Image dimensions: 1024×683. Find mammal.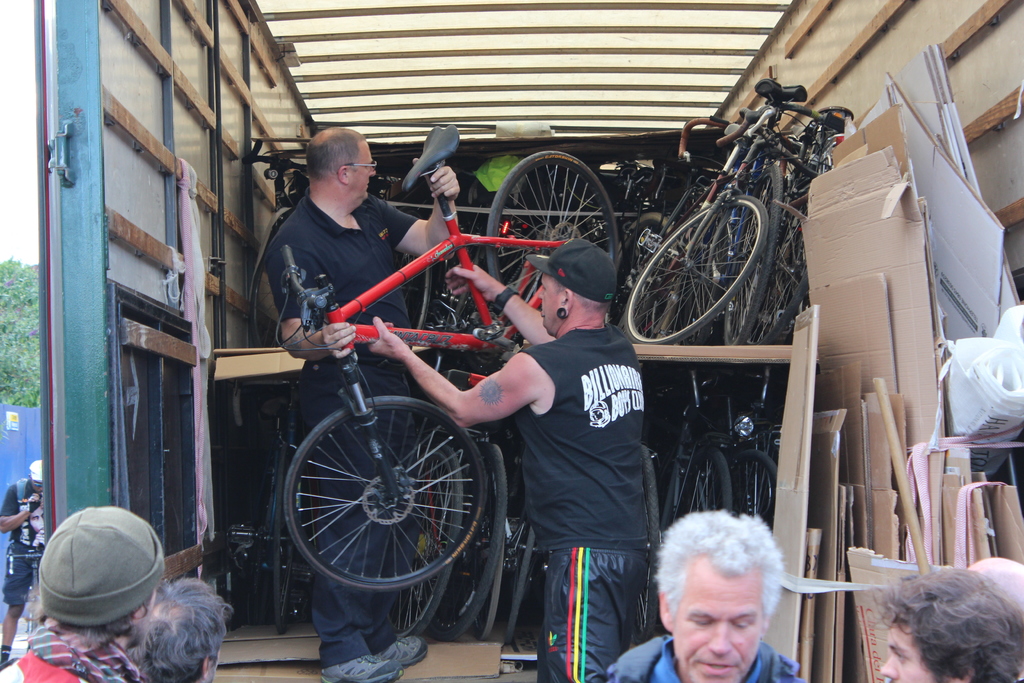
[x1=852, y1=566, x2=1023, y2=682].
